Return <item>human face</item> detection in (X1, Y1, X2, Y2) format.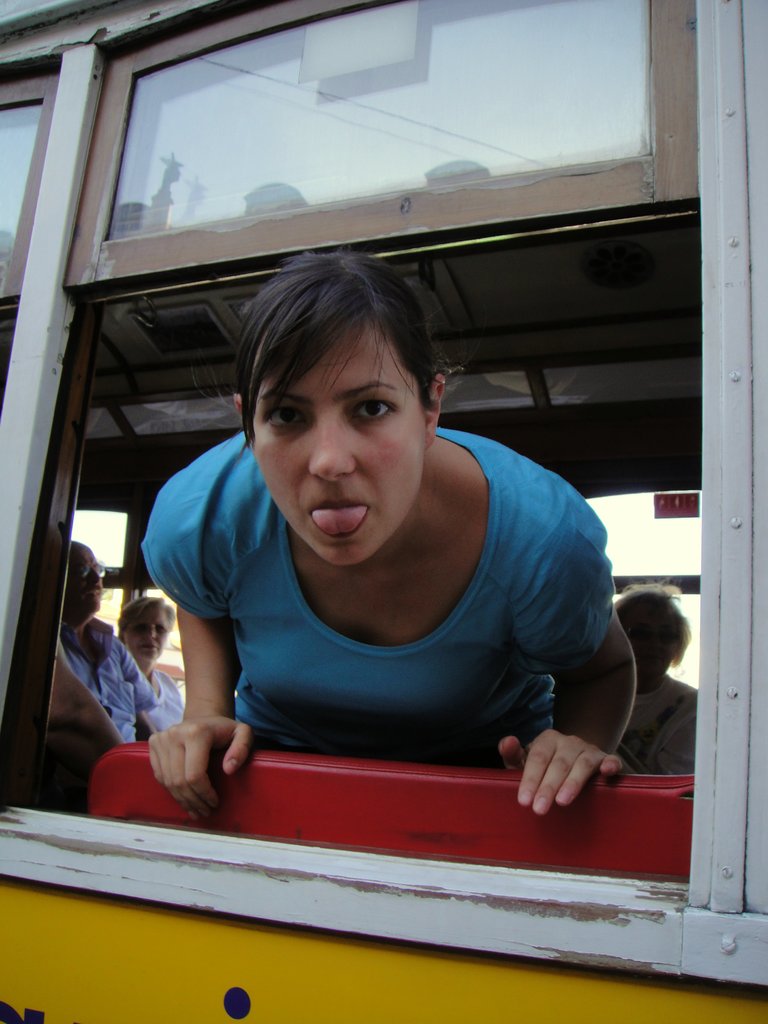
(248, 312, 422, 559).
